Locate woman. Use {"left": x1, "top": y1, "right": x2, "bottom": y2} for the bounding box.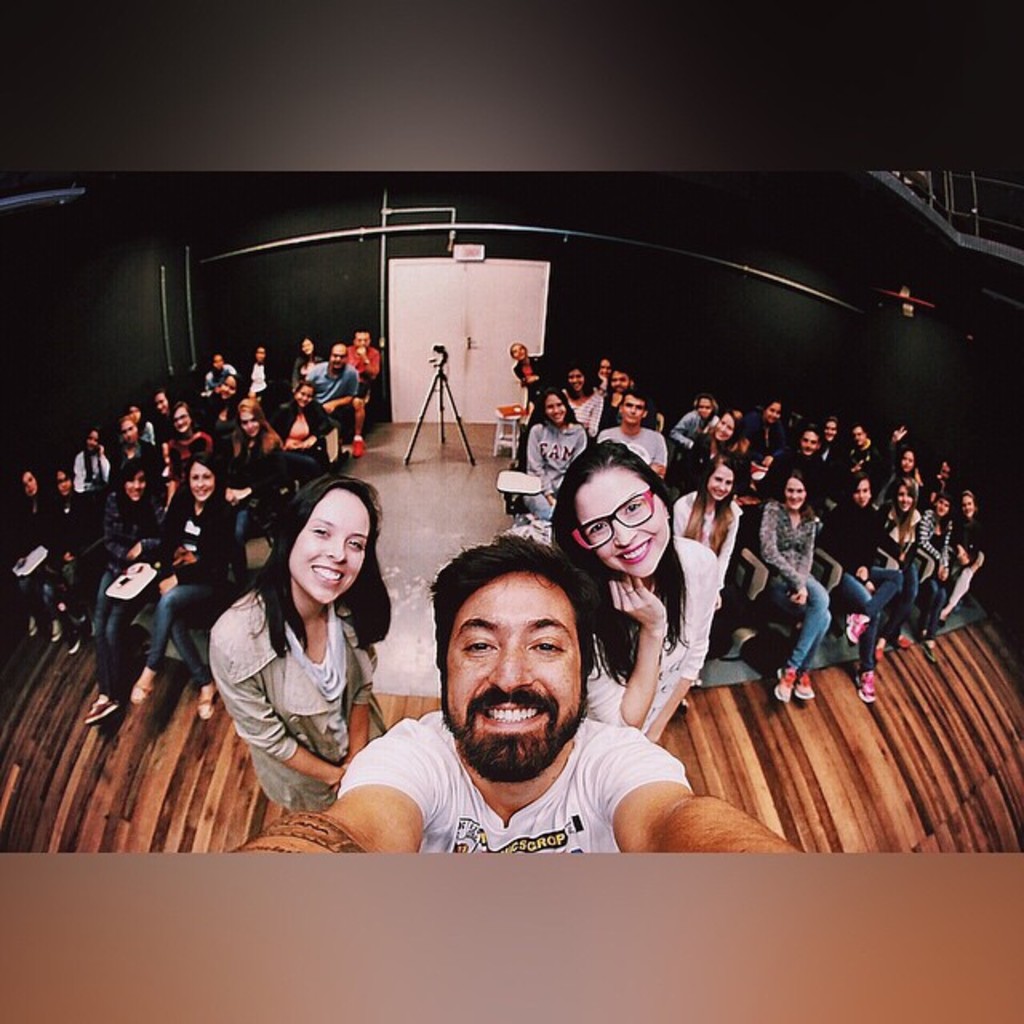
{"left": 882, "top": 478, "right": 922, "bottom": 651}.
